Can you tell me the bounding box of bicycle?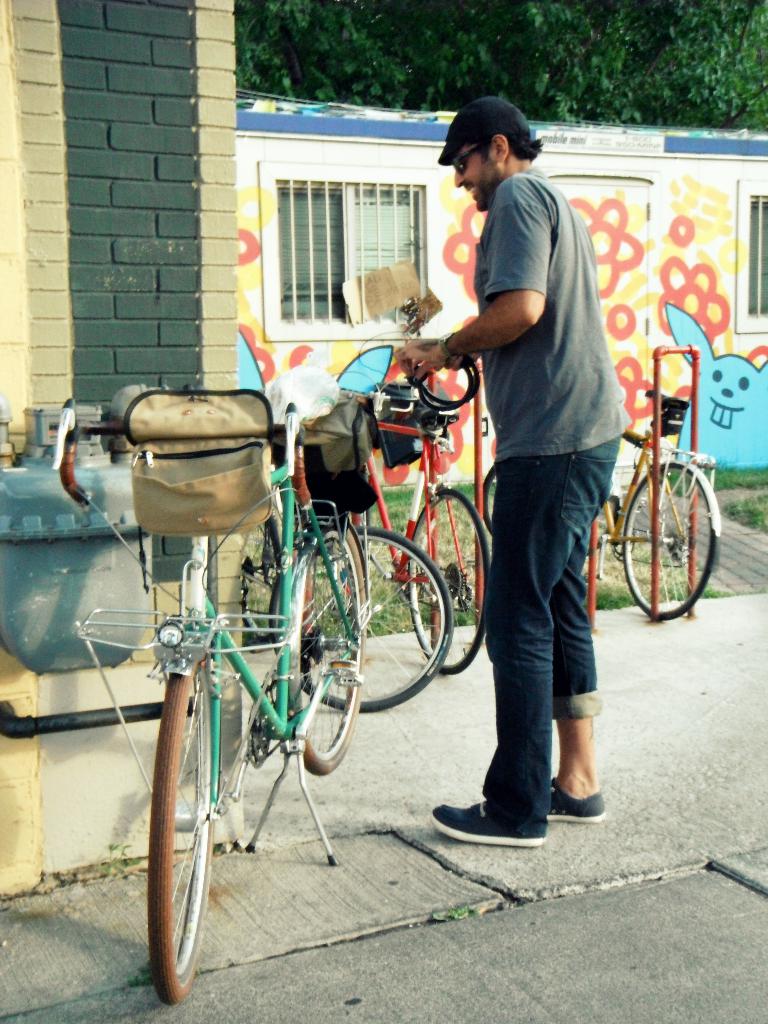
box(479, 424, 725, 624).
